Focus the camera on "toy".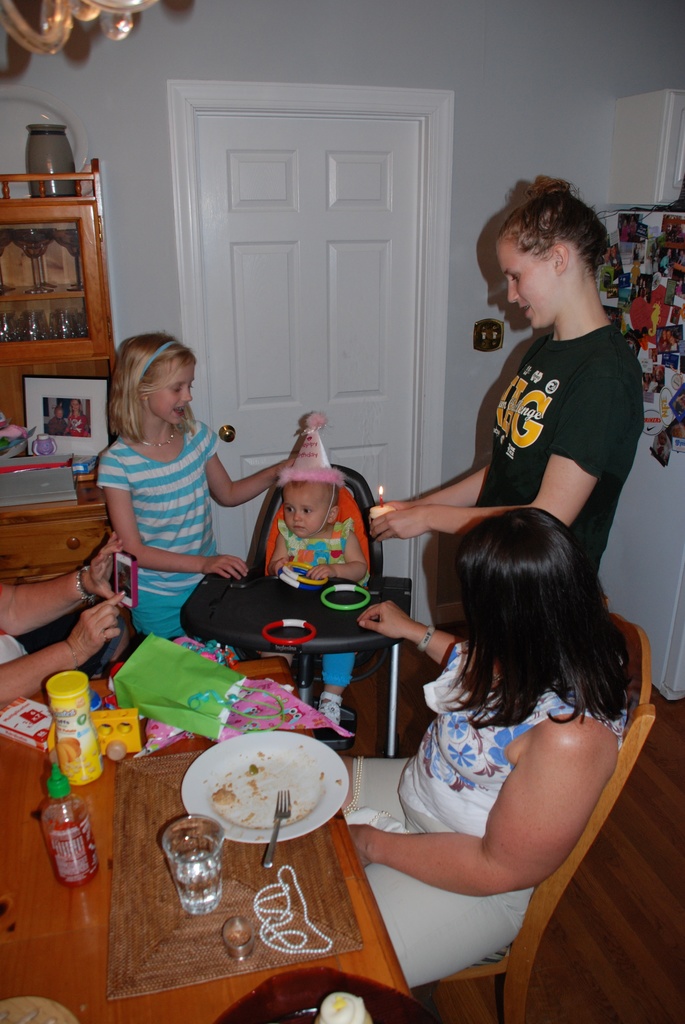
Focus region: crop(47, 709, 139, 763).
